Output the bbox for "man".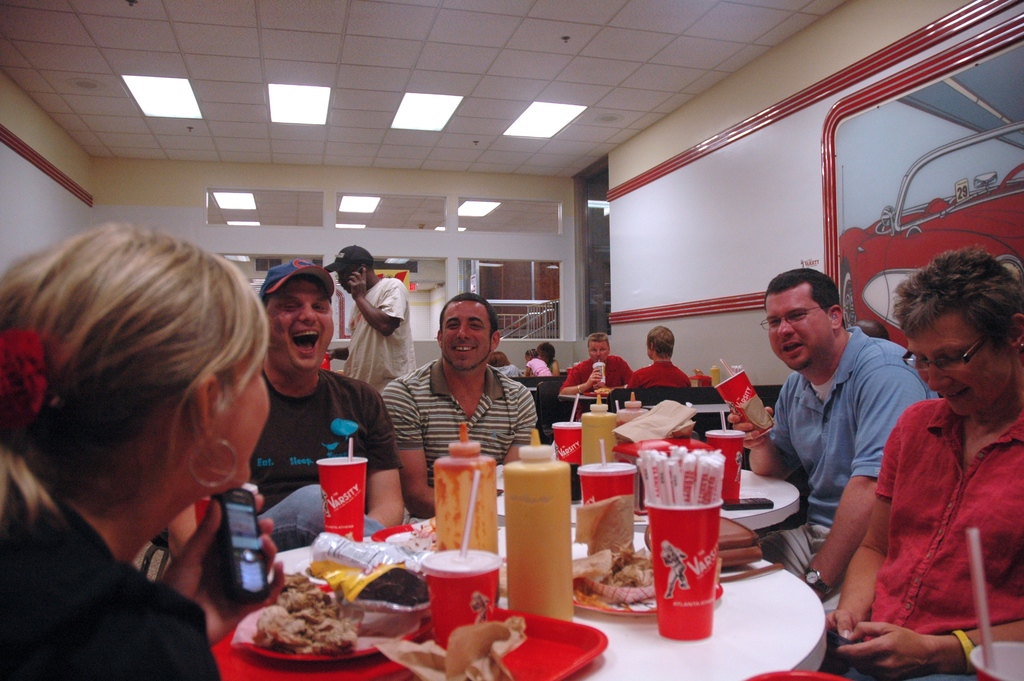
detection(564, 338, 634, 394).
